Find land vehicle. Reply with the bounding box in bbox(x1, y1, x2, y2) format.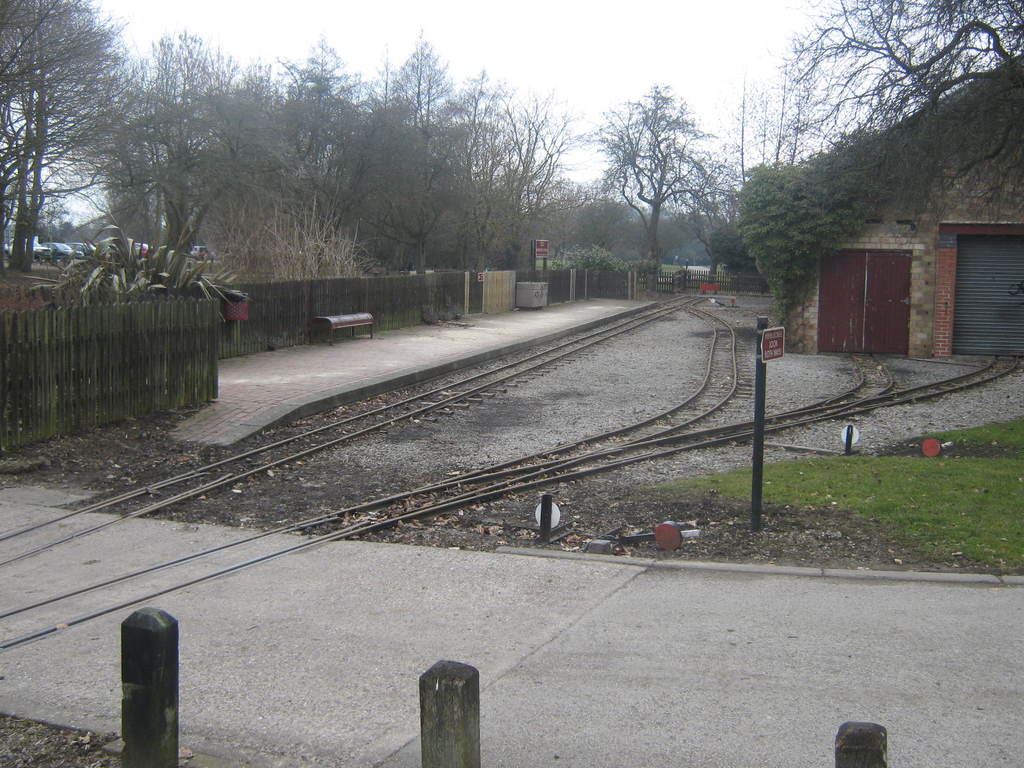
bbox(192, 246, 201, 254).
